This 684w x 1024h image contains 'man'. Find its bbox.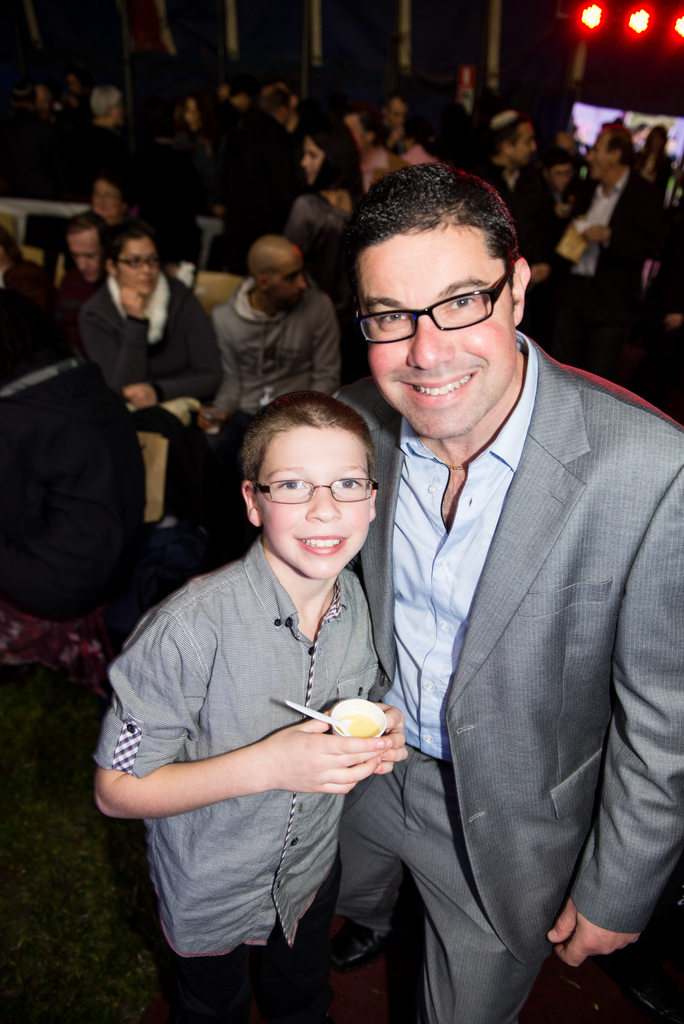
[2,207,108,438].
